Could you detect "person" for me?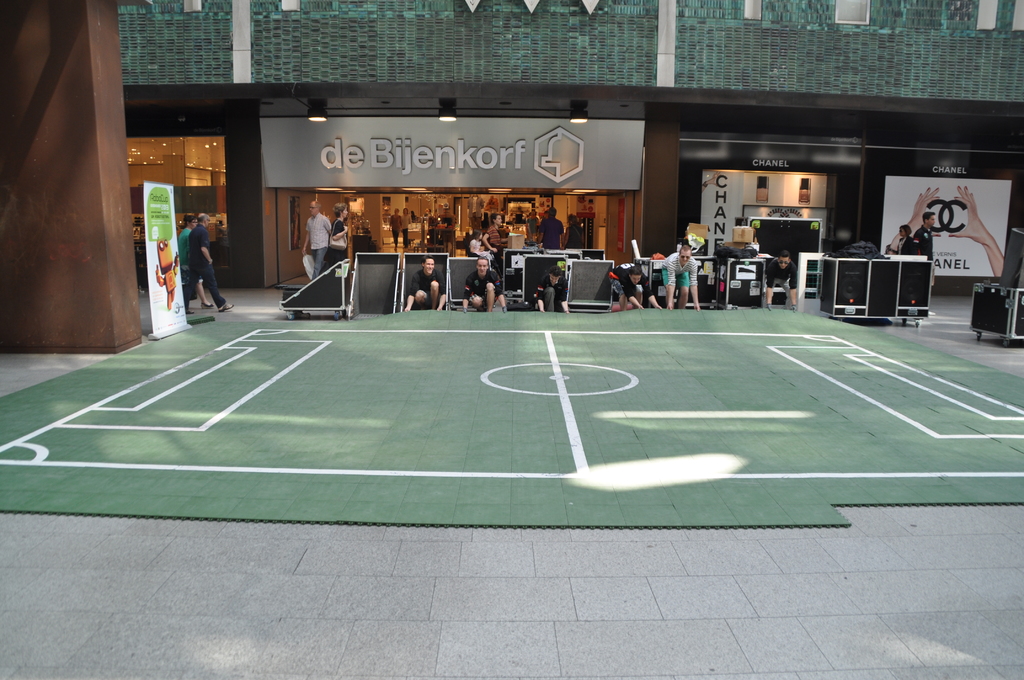
Detection result: region(463, 257, 507, 314).
